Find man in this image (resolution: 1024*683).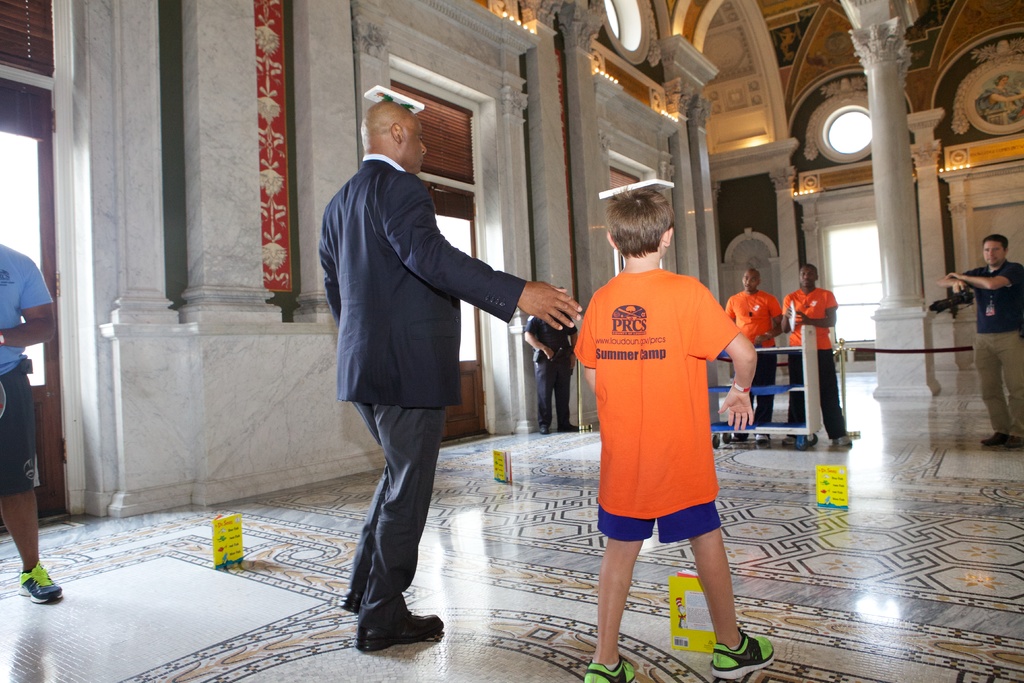
Rect(513, 292, 596, 434).
